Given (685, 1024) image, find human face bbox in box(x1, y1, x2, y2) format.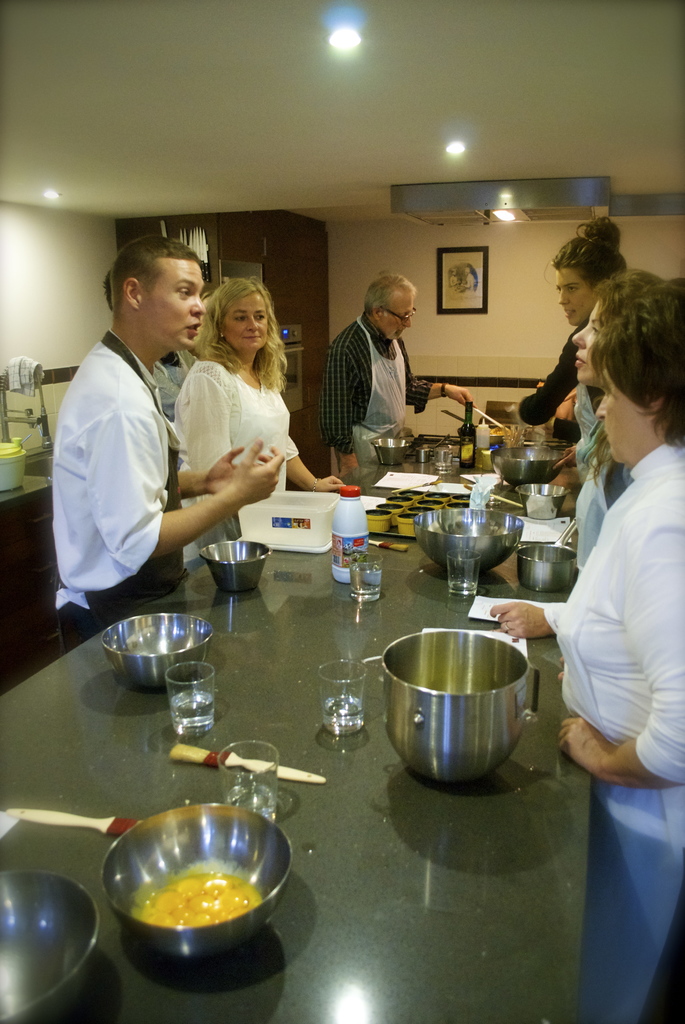
box(572, 302, 606, 383).
